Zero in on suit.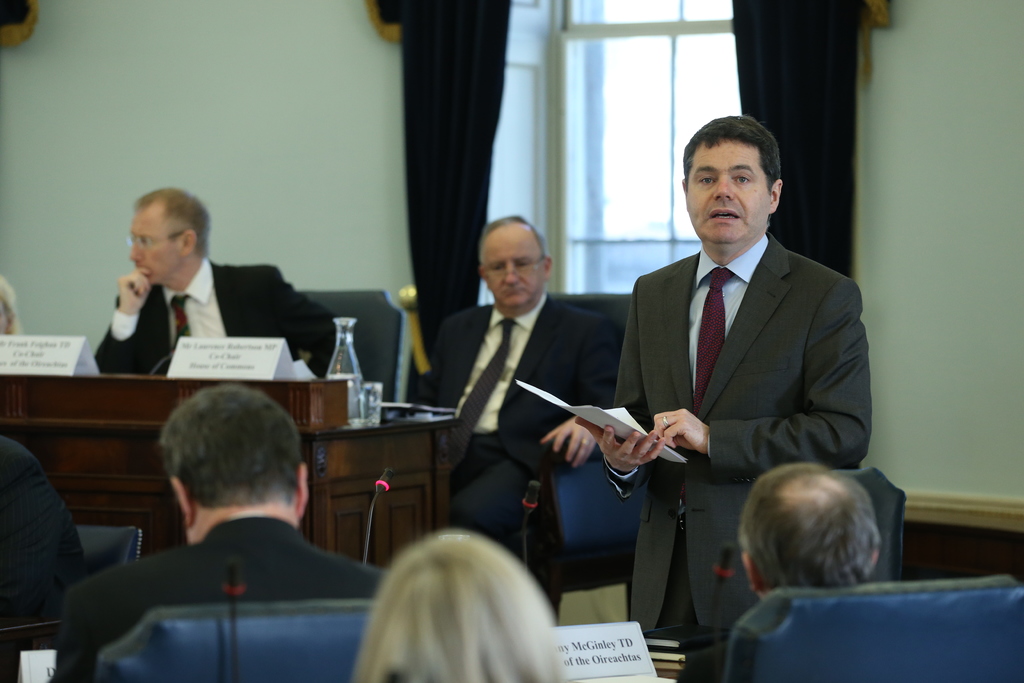
Zeroed in: {"left": 88, "top": 261, "right": 338, "bottom": 397}.
